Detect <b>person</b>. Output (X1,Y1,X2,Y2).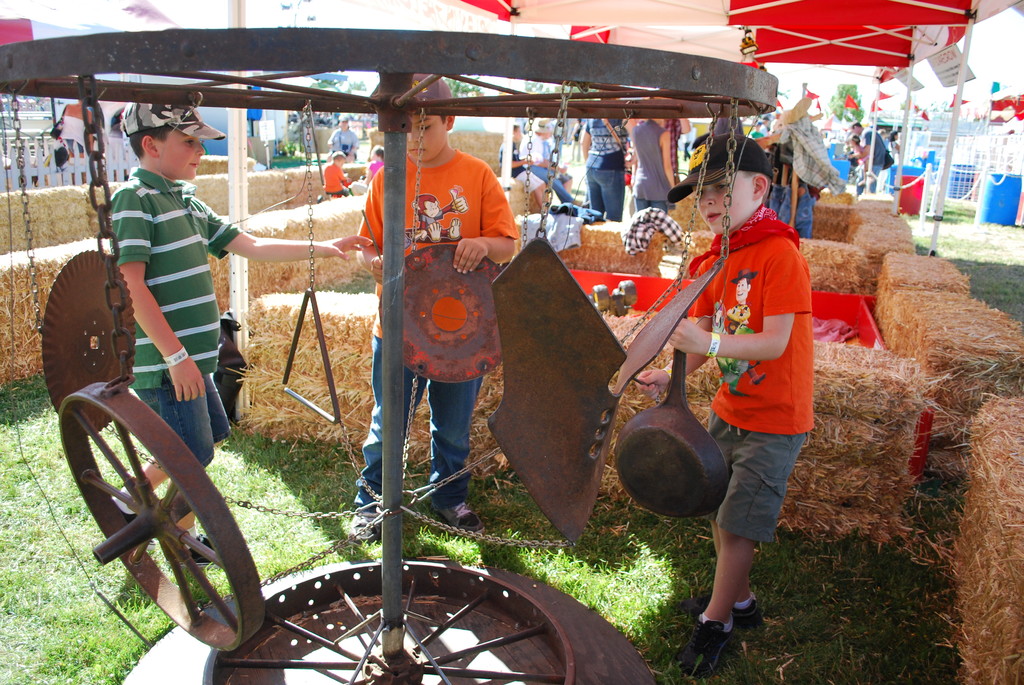
(317,146,358,193).
